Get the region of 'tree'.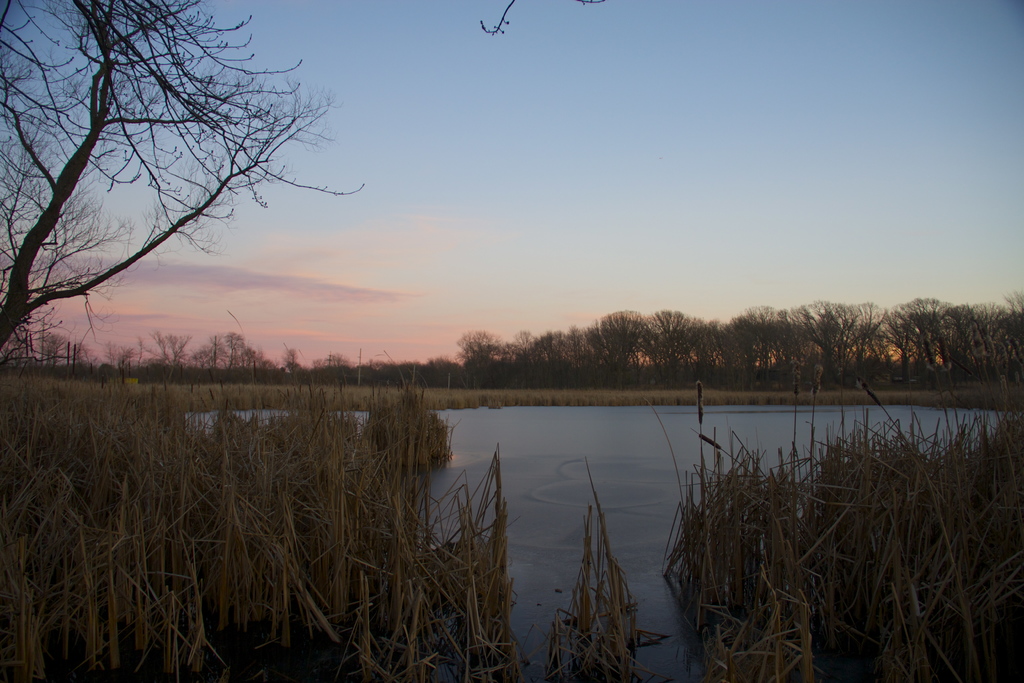
[729,295,888,391].
